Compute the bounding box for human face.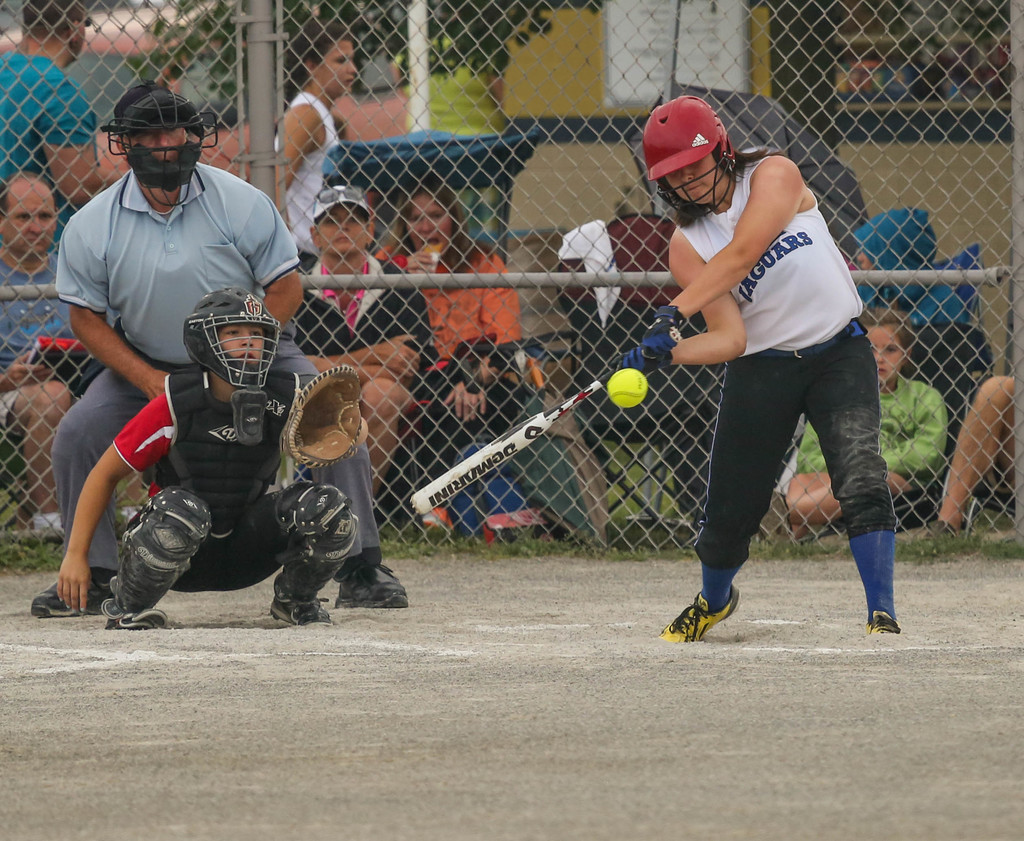
[left=221, top=326, right=260, bottom=362].
